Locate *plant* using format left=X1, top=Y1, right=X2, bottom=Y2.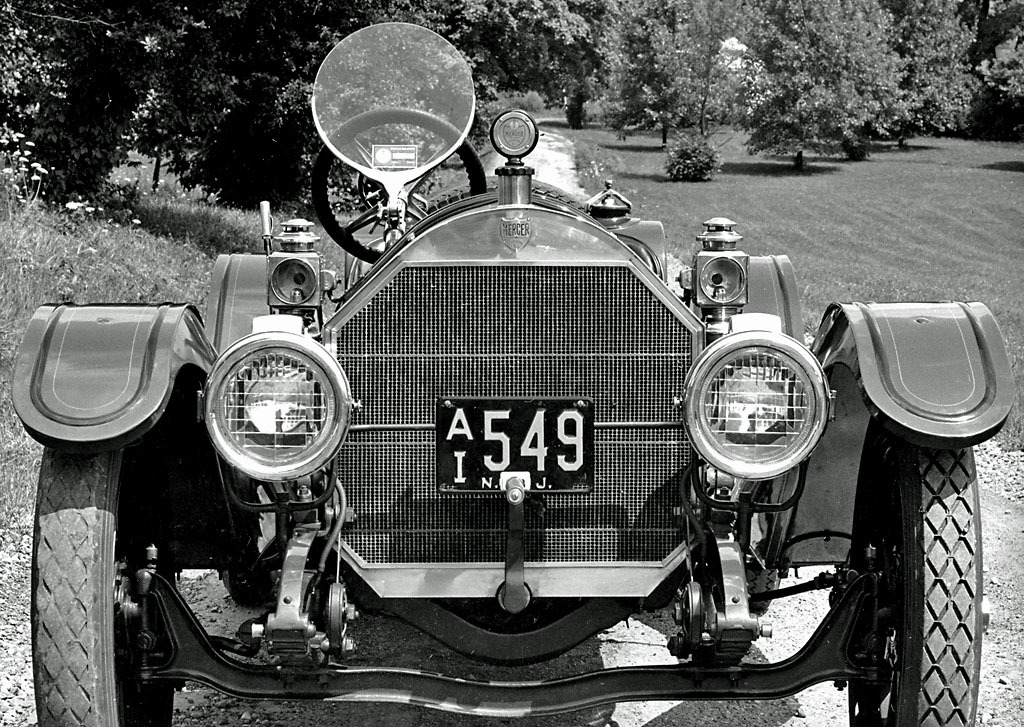
left=664, top=120, right=721, bottom=180.
